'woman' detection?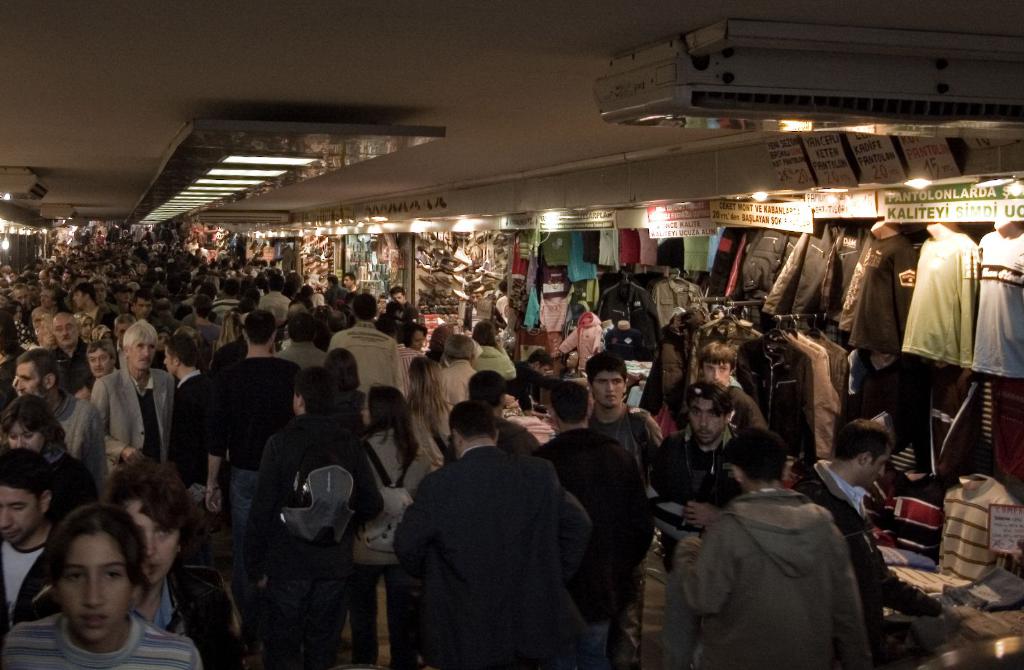
94, 459, 237, 669
